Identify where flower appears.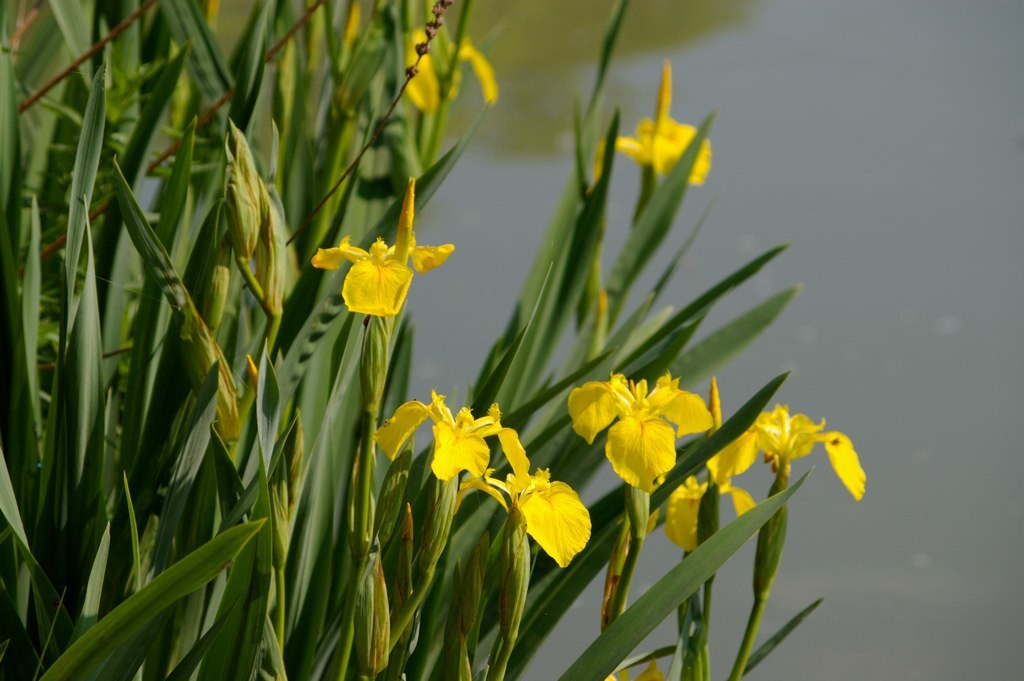
Appears at (x1=601, y1=506, x2=633, y2=637).
